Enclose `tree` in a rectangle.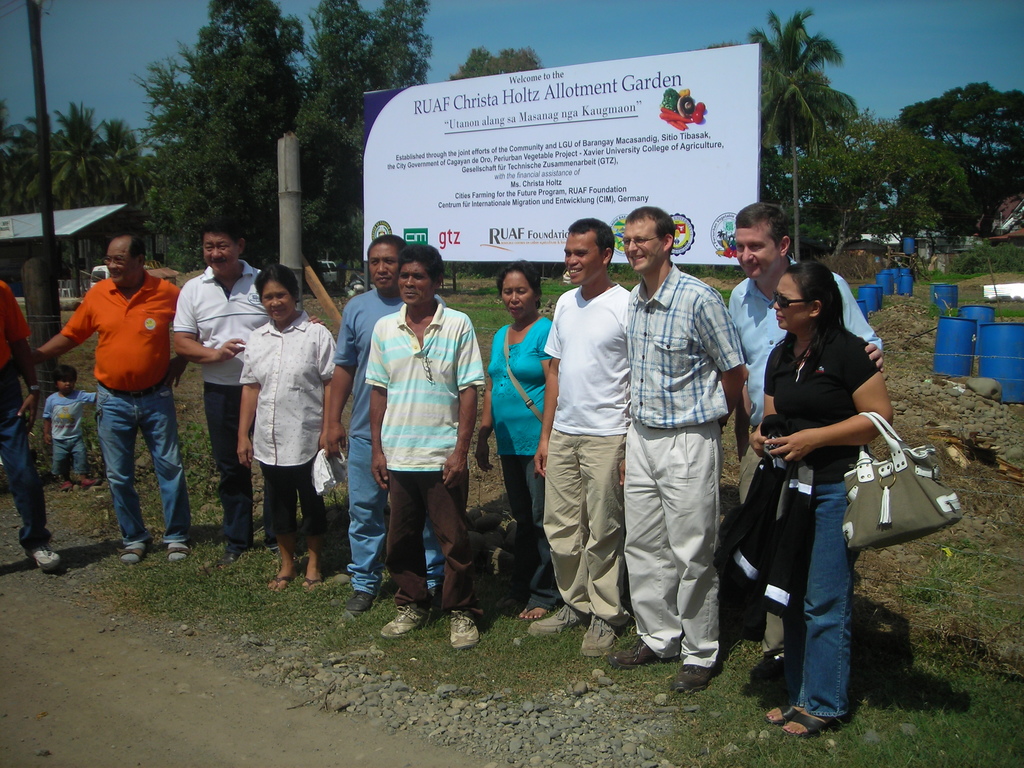
<bbox>370, 0, 433, 104</bbox>.
